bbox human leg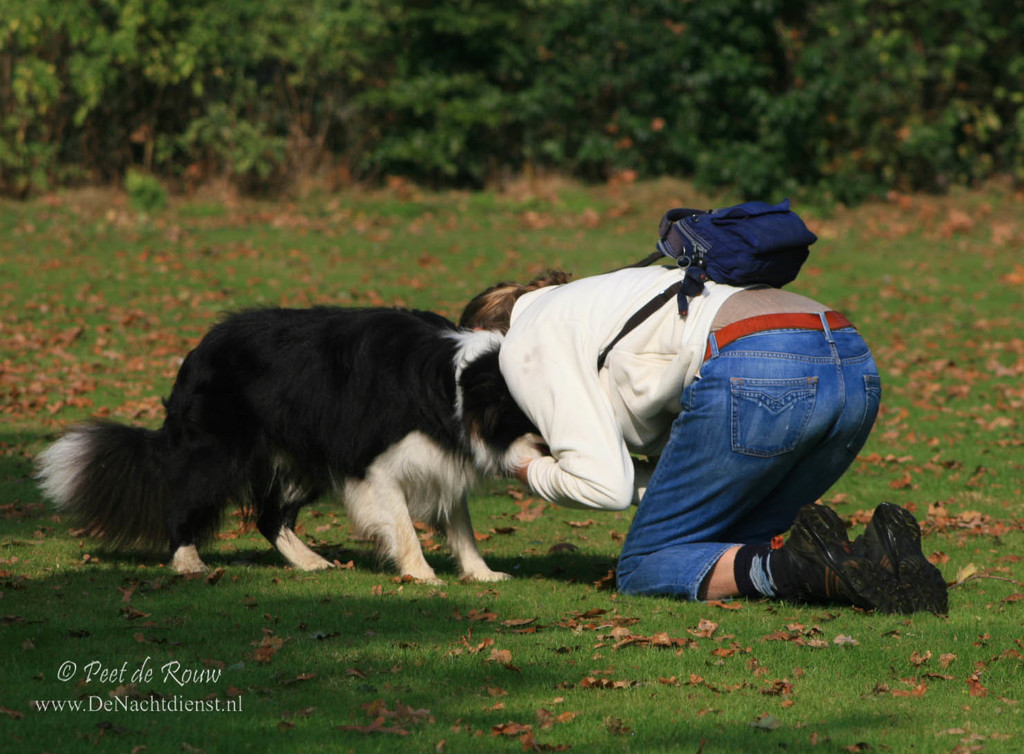
rect(625, 332, 886, 594)
